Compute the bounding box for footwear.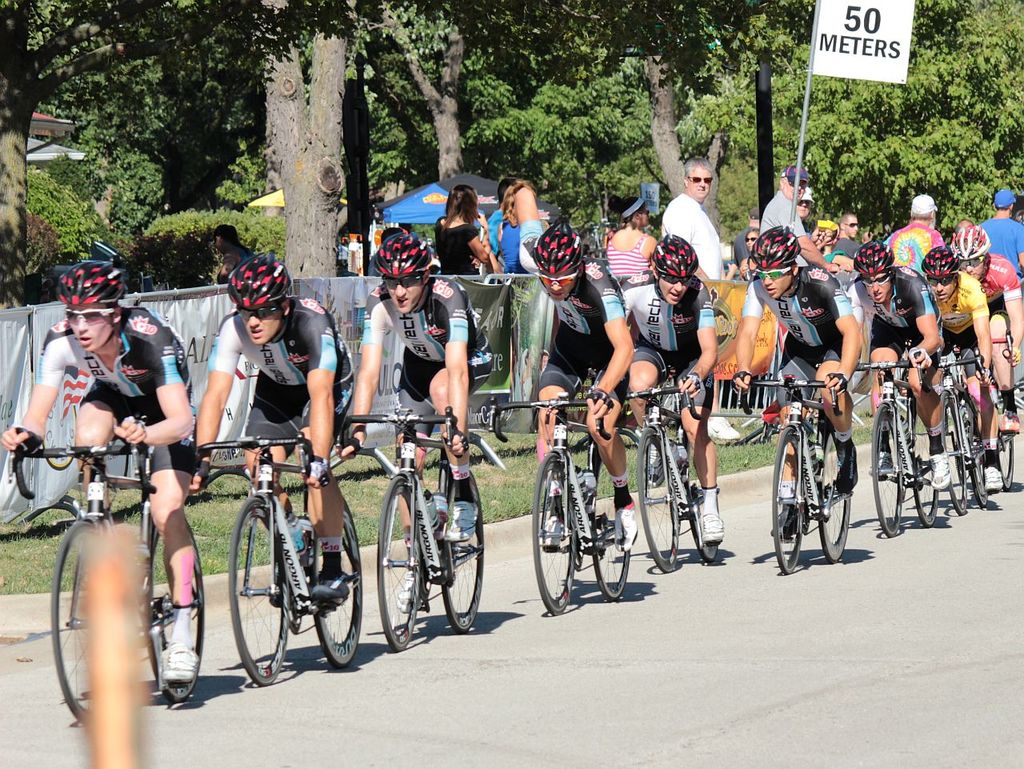
box=[926, 443, 952, 491].
